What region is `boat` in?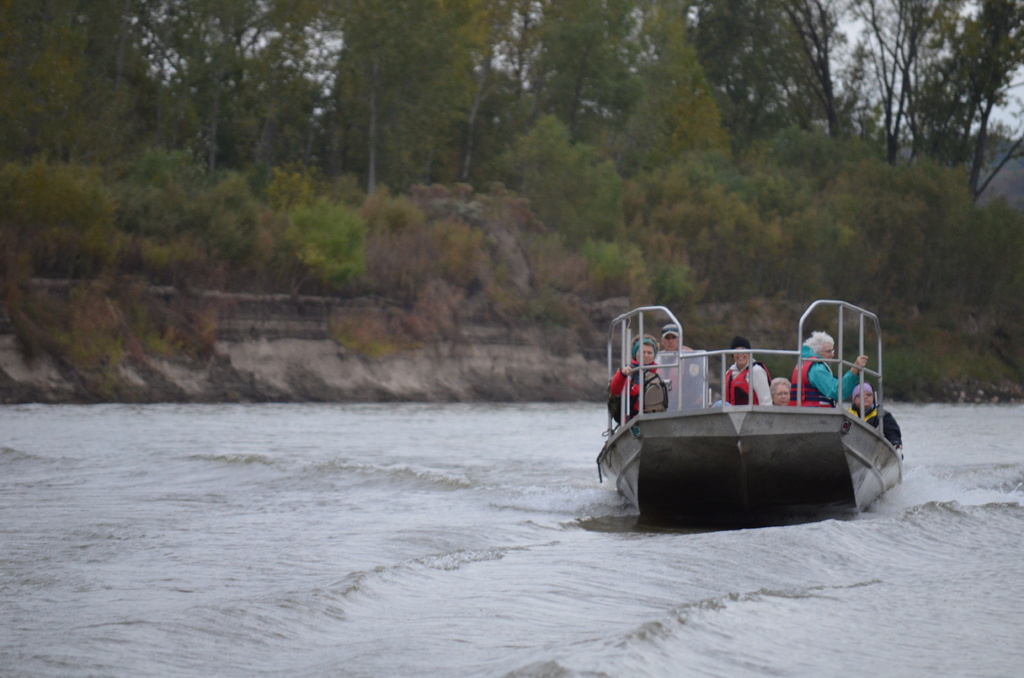
region(592, 295, 924, 516).
